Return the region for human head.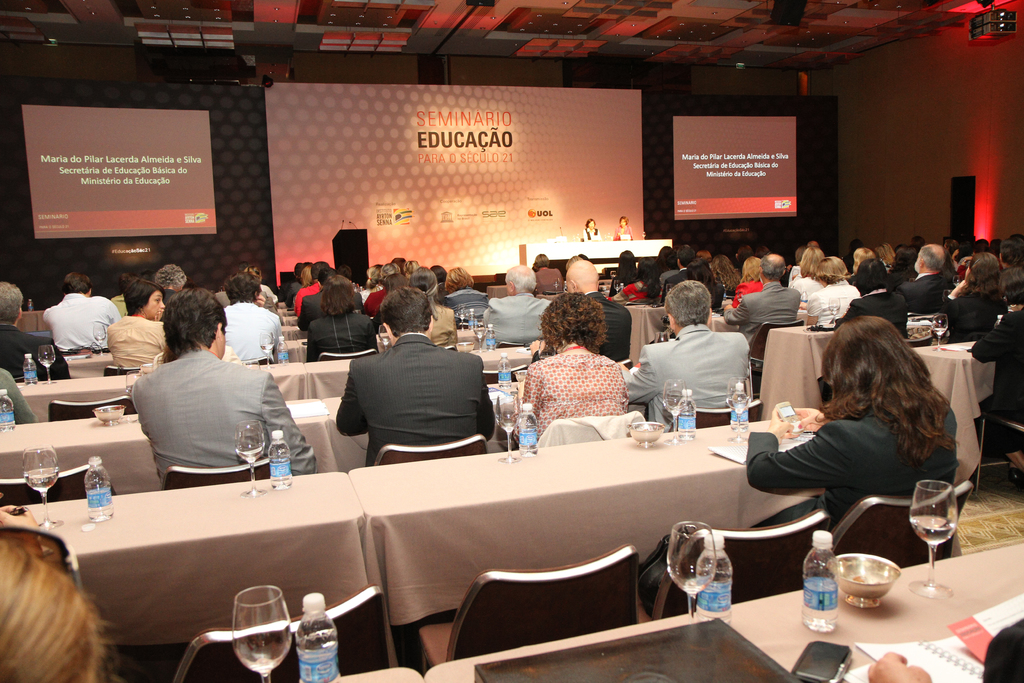
region(164, 285, 225, 356).
